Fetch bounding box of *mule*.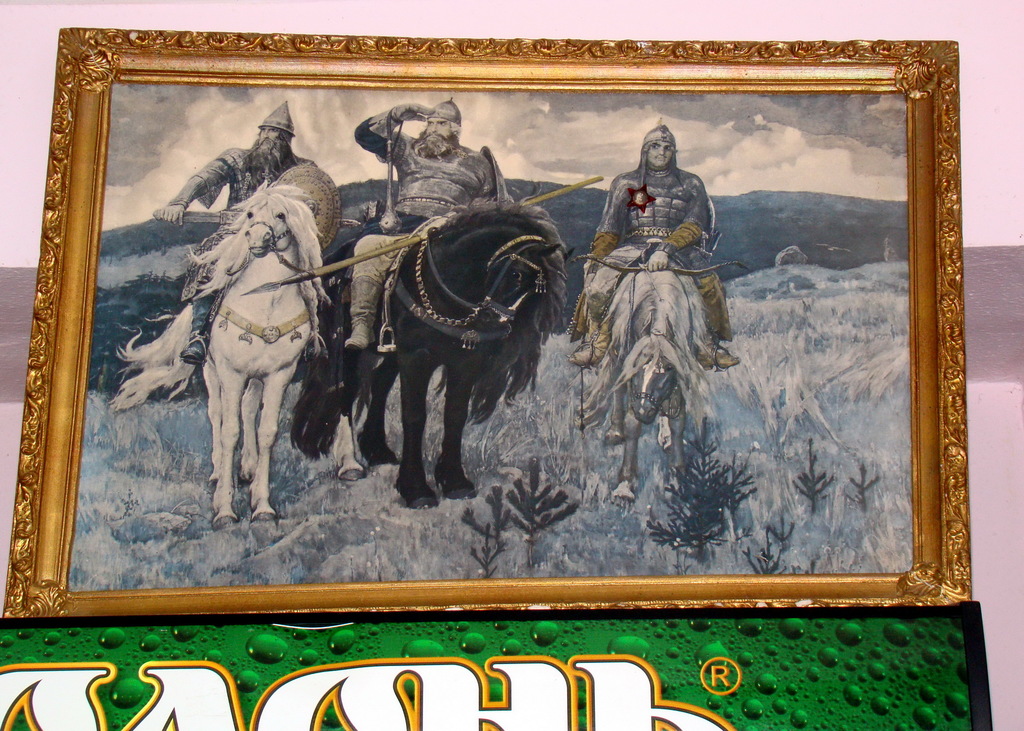
Bbox: (x1=103, y1=178, x2=332, y2=528).
